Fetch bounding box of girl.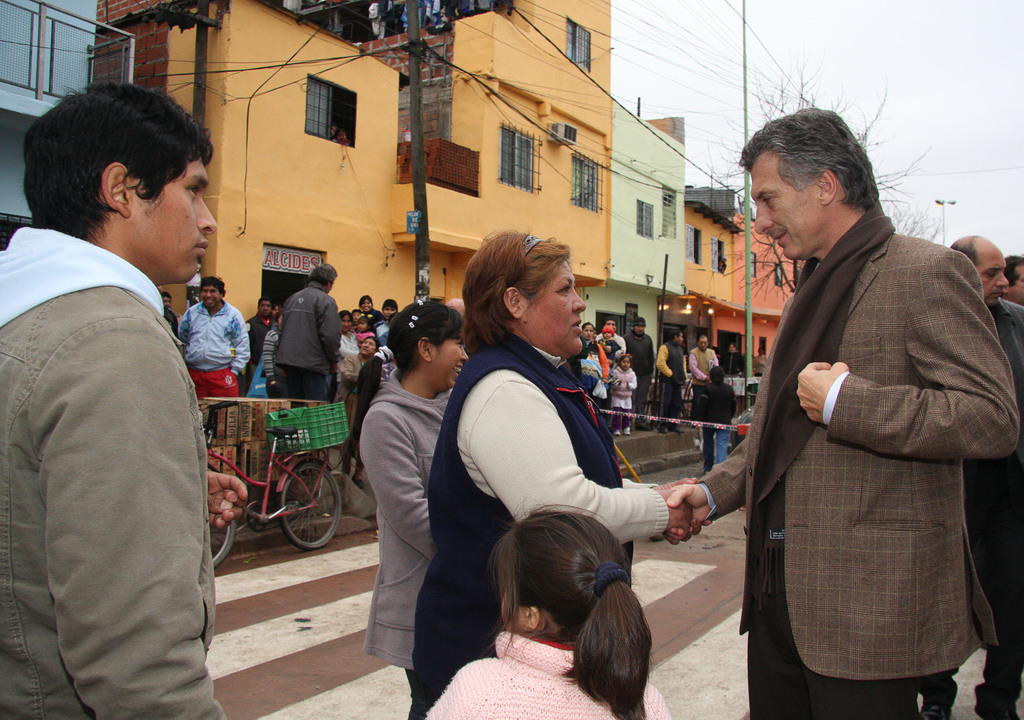
Bbox: region(343, 301, 465, 719).
